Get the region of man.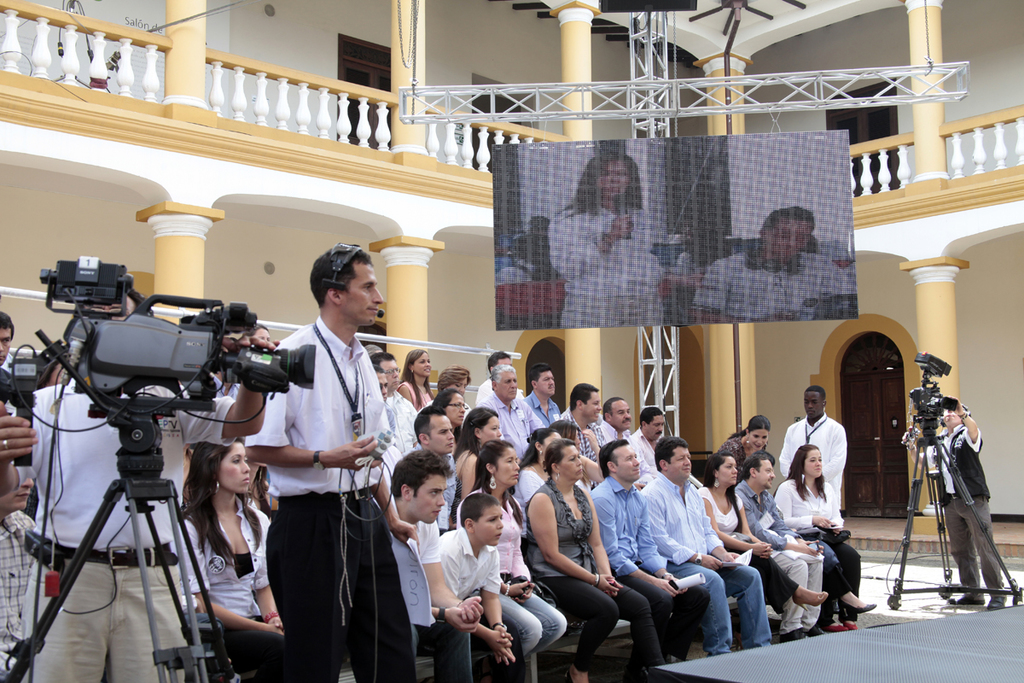
box=[523, 361, 561, 426].
